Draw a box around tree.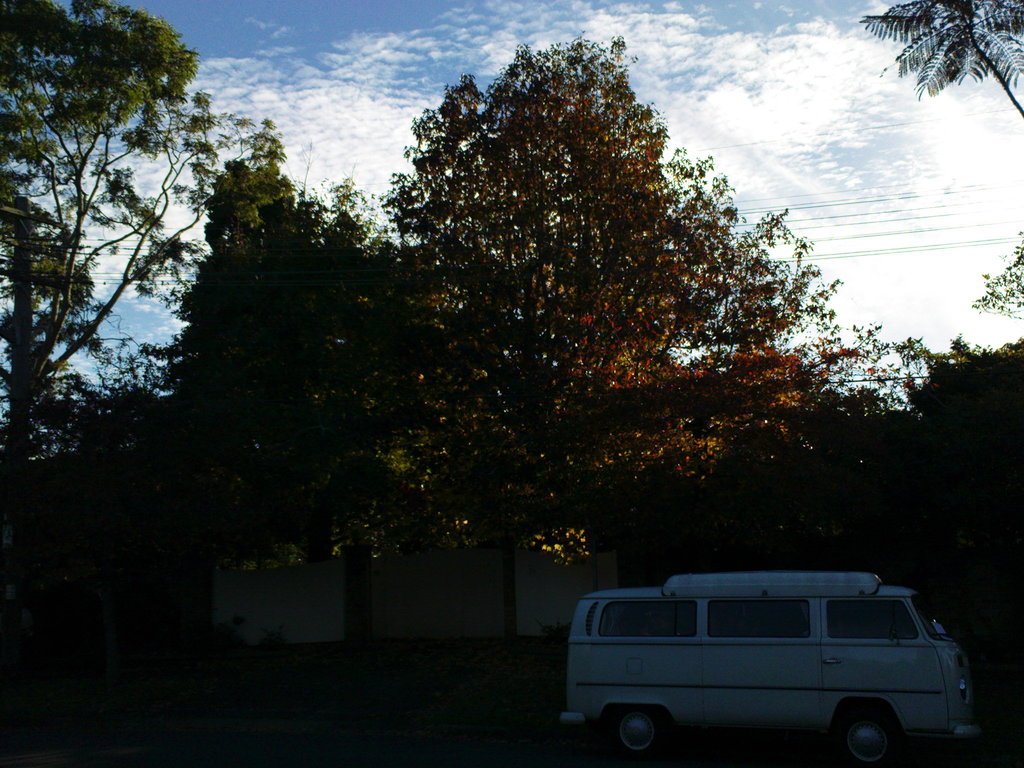
[178,145,378,564].
